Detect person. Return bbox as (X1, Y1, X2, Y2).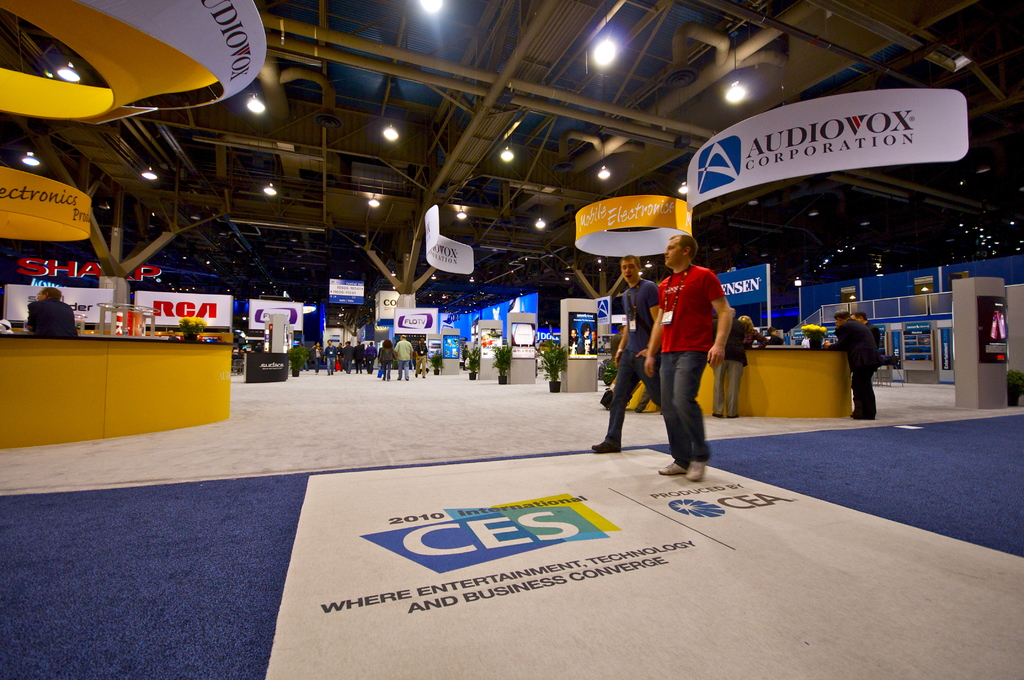
(24, 281, 77, 335).
